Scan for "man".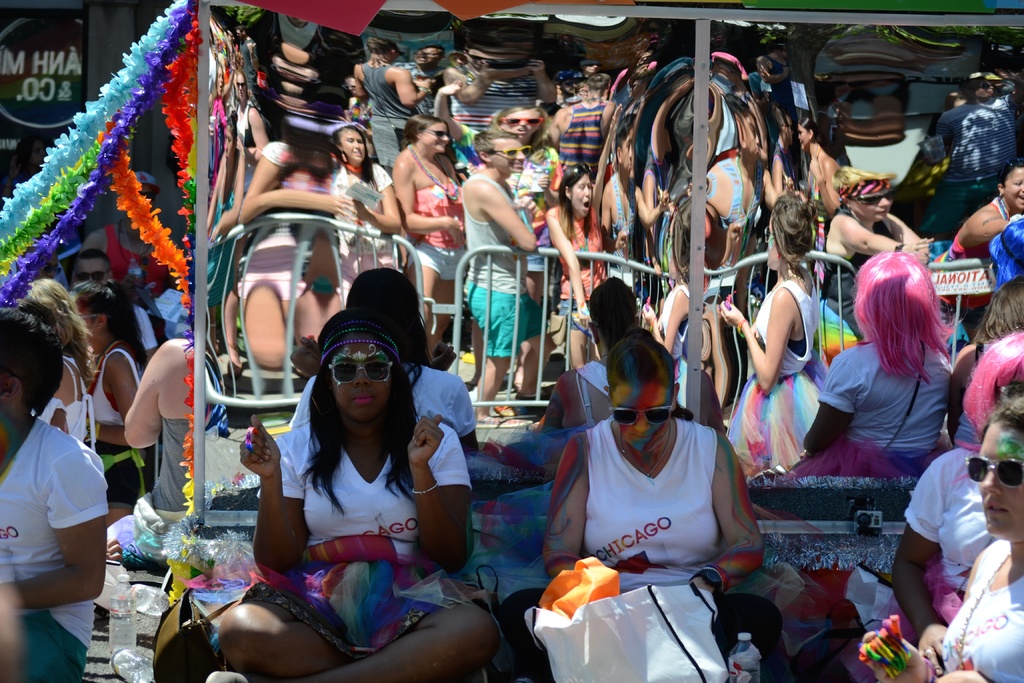
Scan result: (x1=53, y1=247, x2=159, y2=358).
